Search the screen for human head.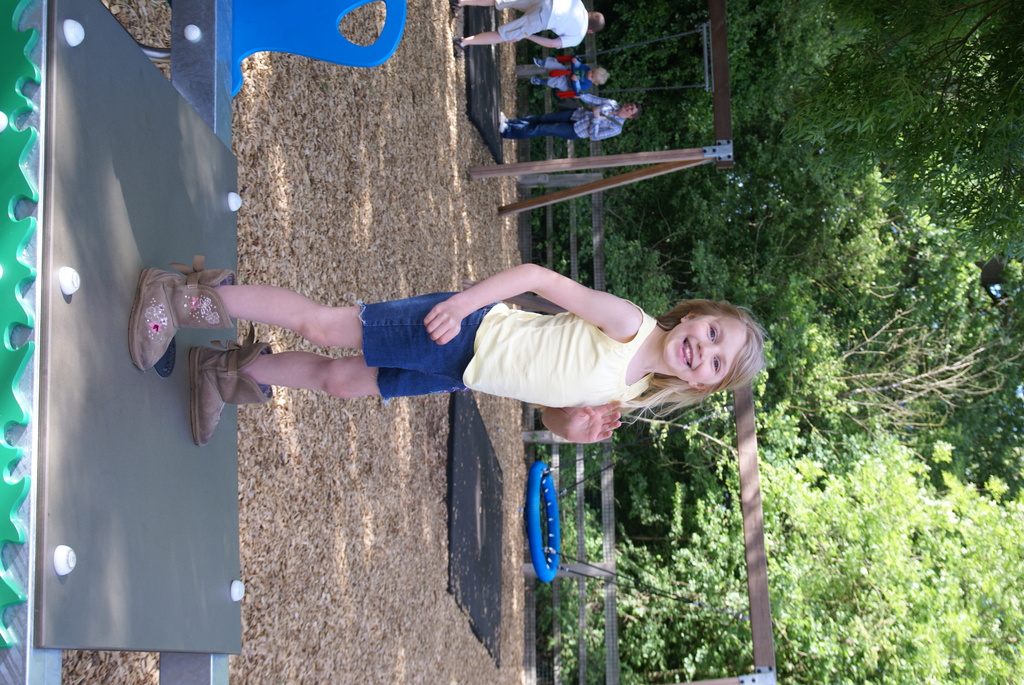
Found at l=586, t=9, r=604, b=36.
